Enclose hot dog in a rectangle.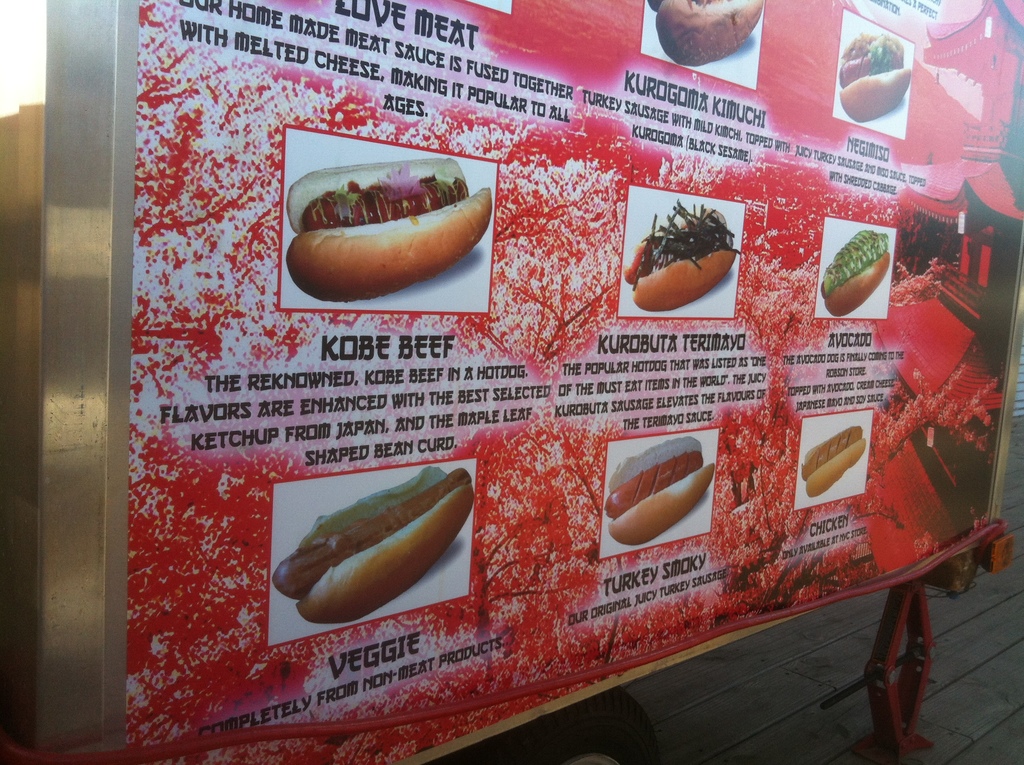
BBox(276, 156, 493, 300).
